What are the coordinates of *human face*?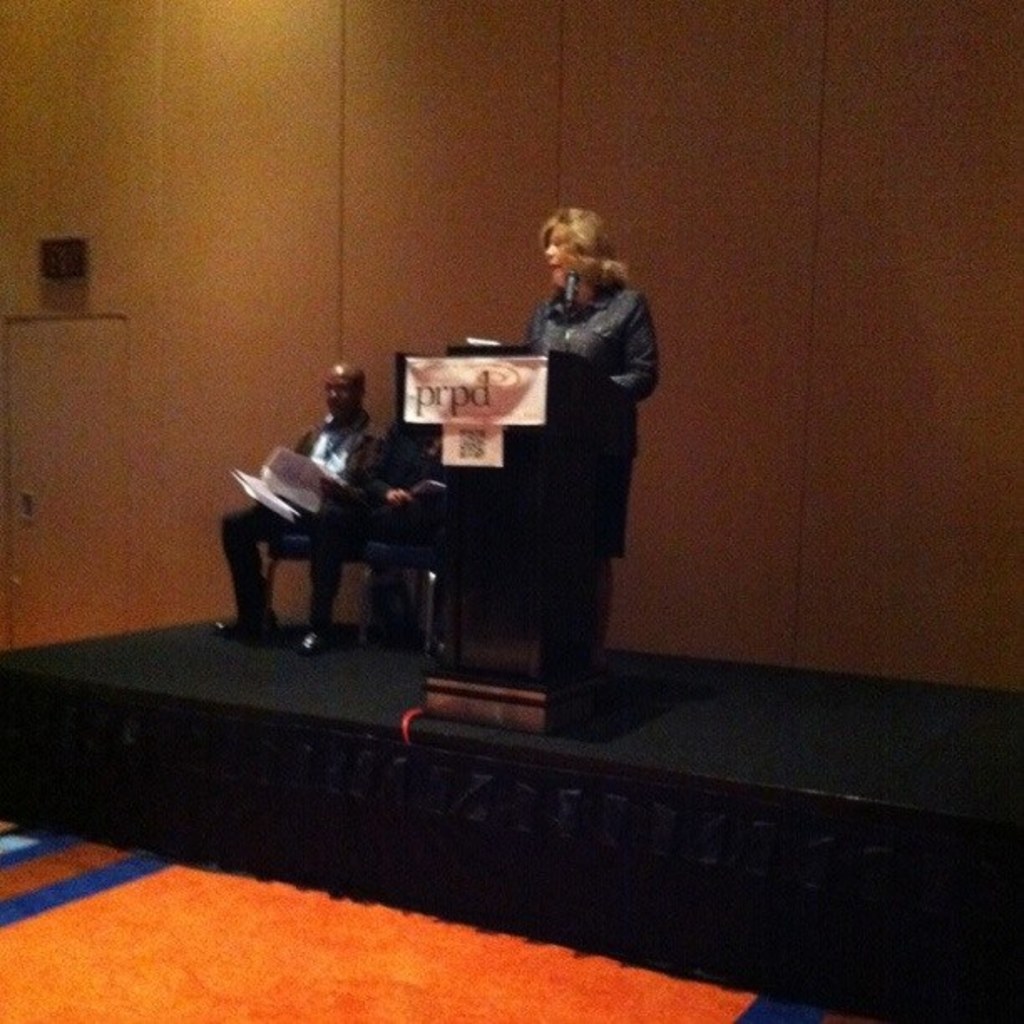
l=539, t=233, r=574, b=286.
